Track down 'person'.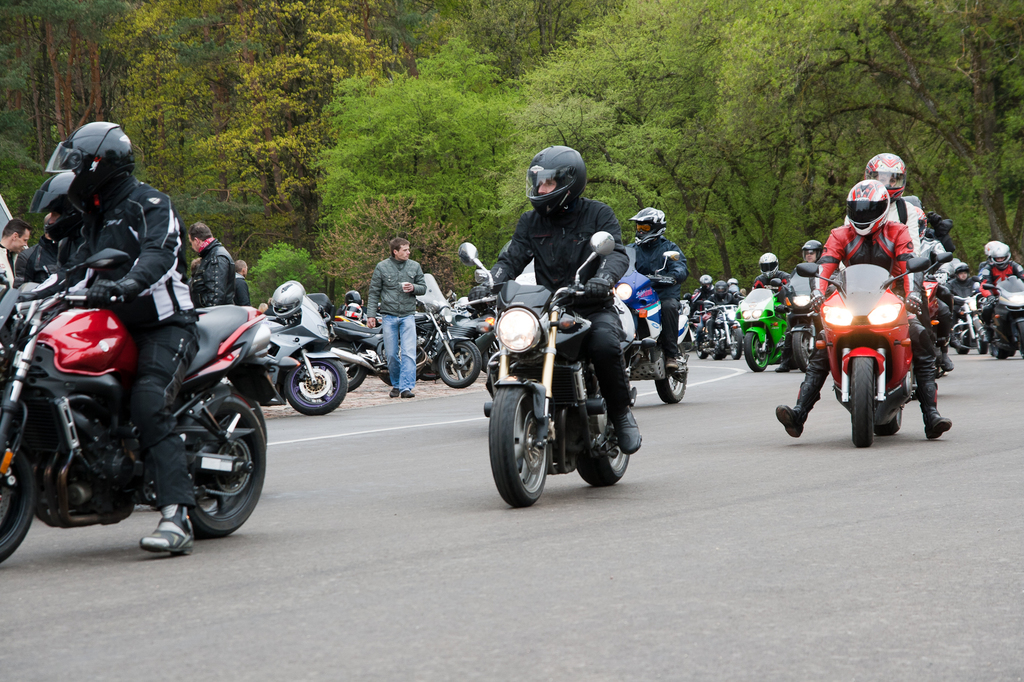
Tracked to (630,207,685,363).
